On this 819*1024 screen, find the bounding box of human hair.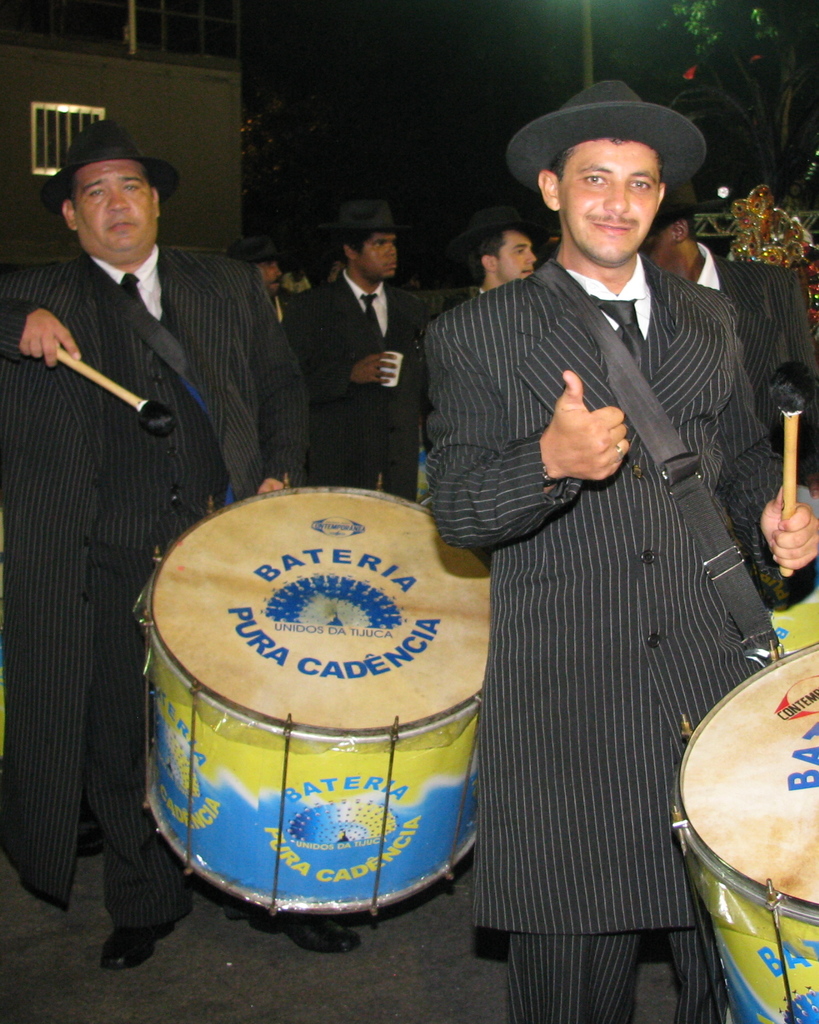
Bounding box: l=54, t=138, r=161, b=207.
